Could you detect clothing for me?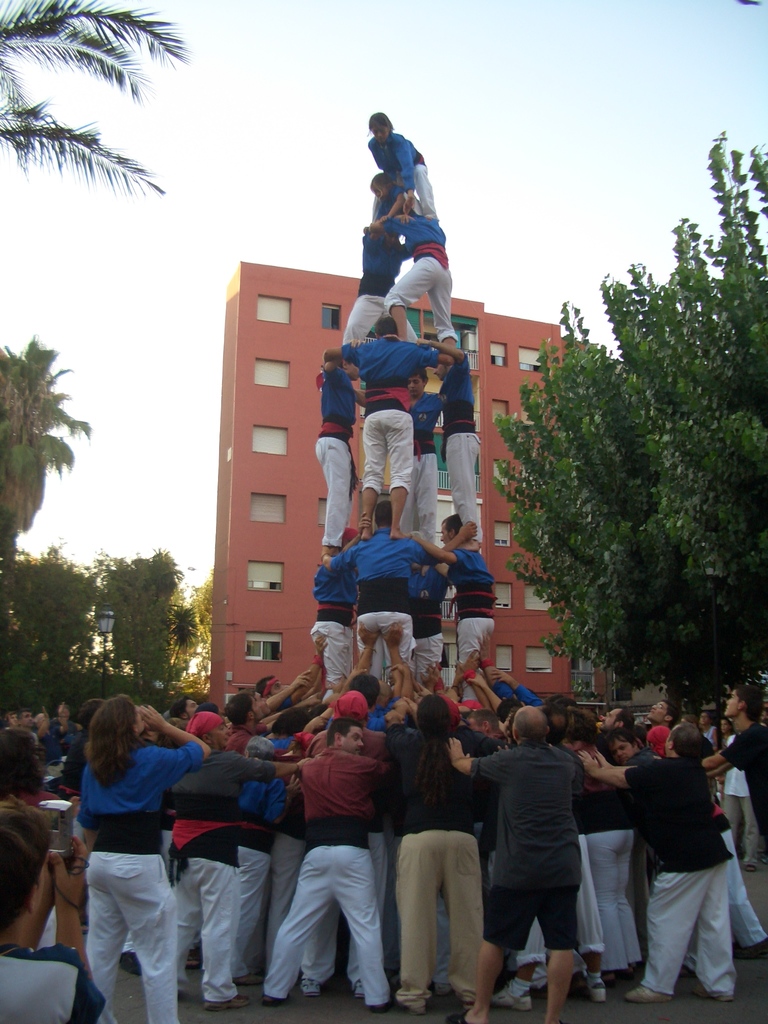
Detection result: box(482, 726, 587, 959).
